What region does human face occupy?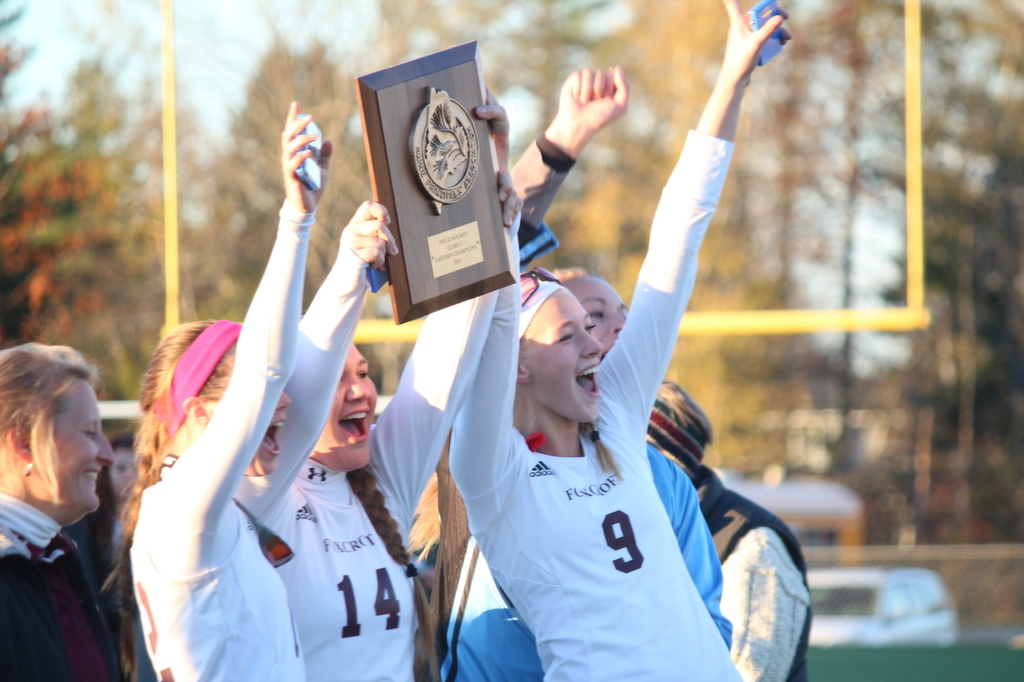
detection(526, 289, 605, 424).
